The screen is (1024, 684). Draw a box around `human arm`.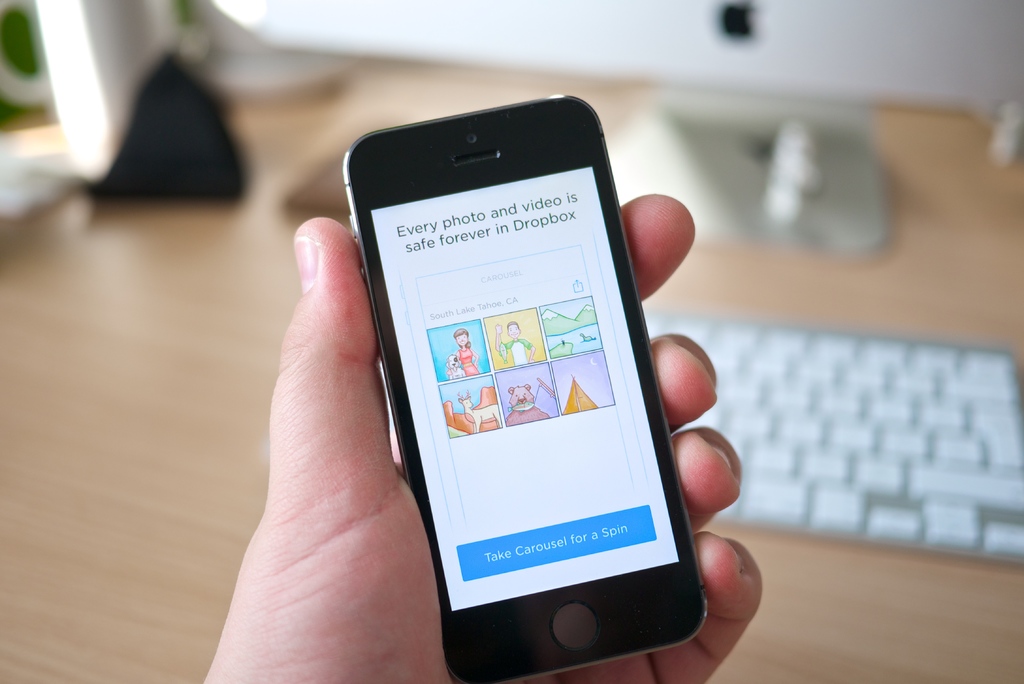
bbox=[205, 186, 760, 683].
